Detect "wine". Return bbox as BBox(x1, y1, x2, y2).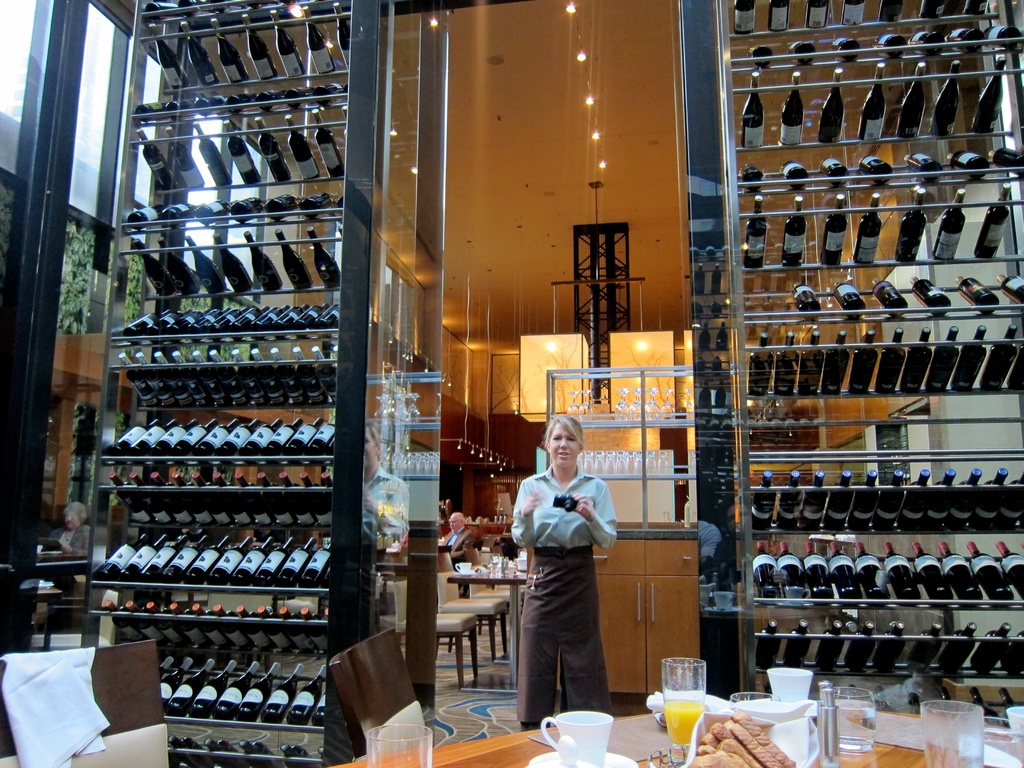
BBox(314, 83, 344, 106).
